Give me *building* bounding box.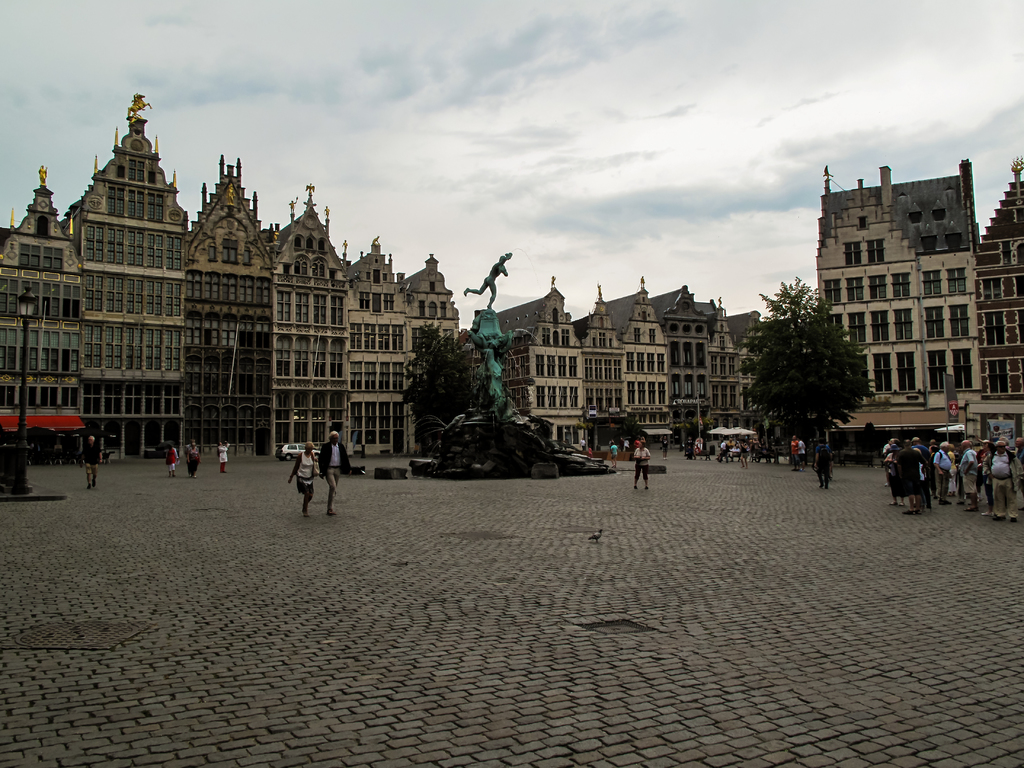
0, 89, 468, 463.
